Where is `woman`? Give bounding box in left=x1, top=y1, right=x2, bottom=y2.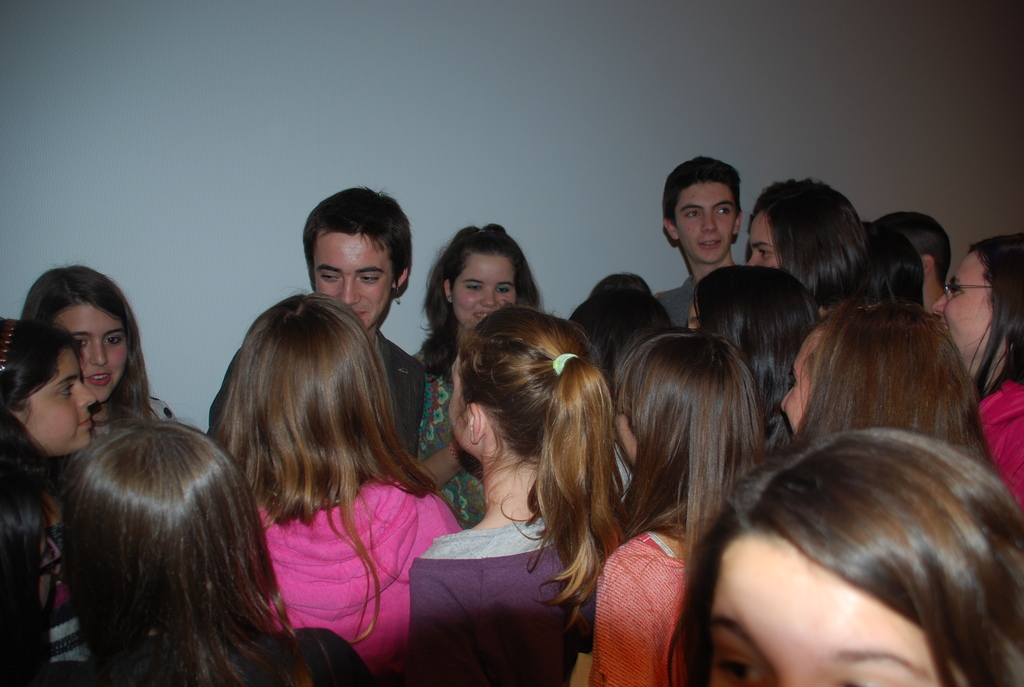
left=18, top=267, right=184, bottom=424.
